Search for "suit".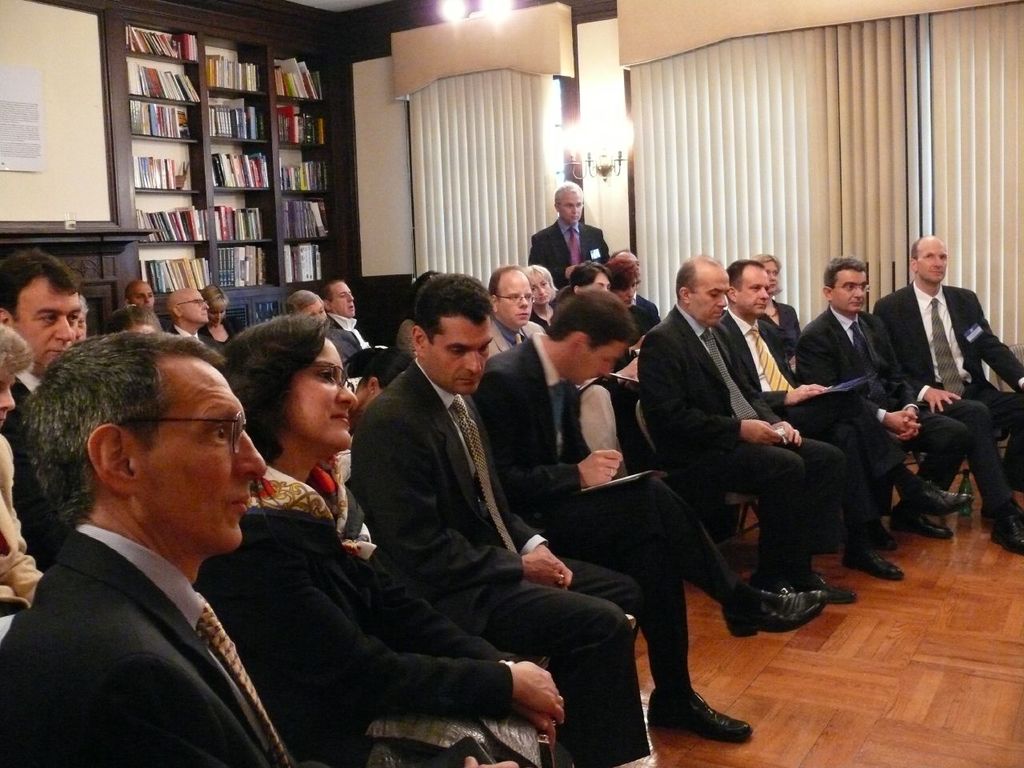
Found at crop(343, 355, 647, 767).
